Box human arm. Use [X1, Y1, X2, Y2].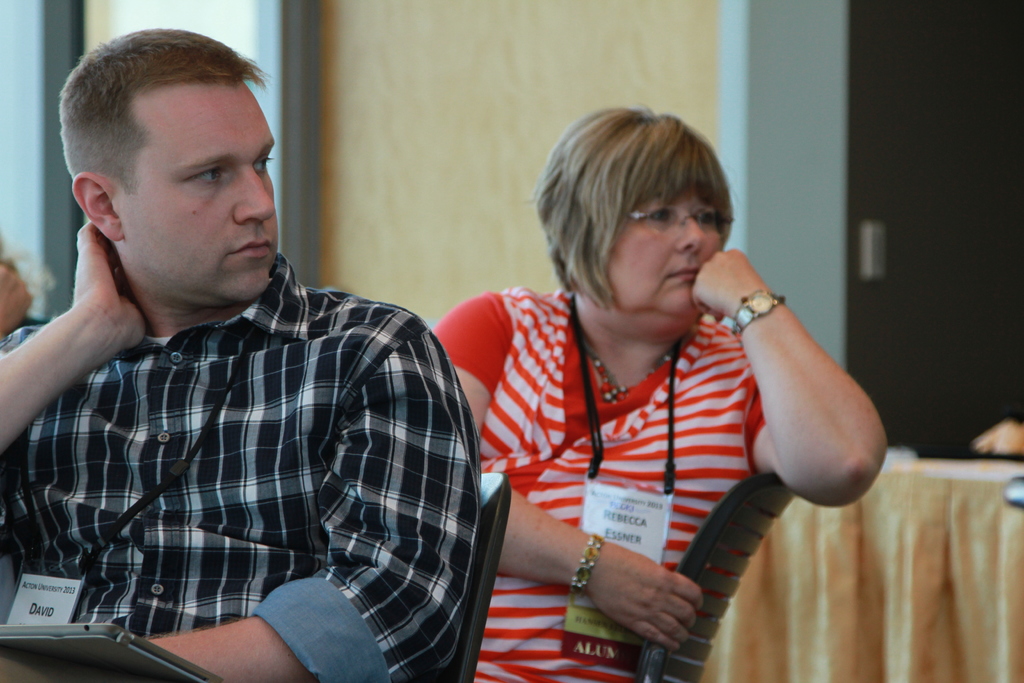
[101, 304, 483, 680].
